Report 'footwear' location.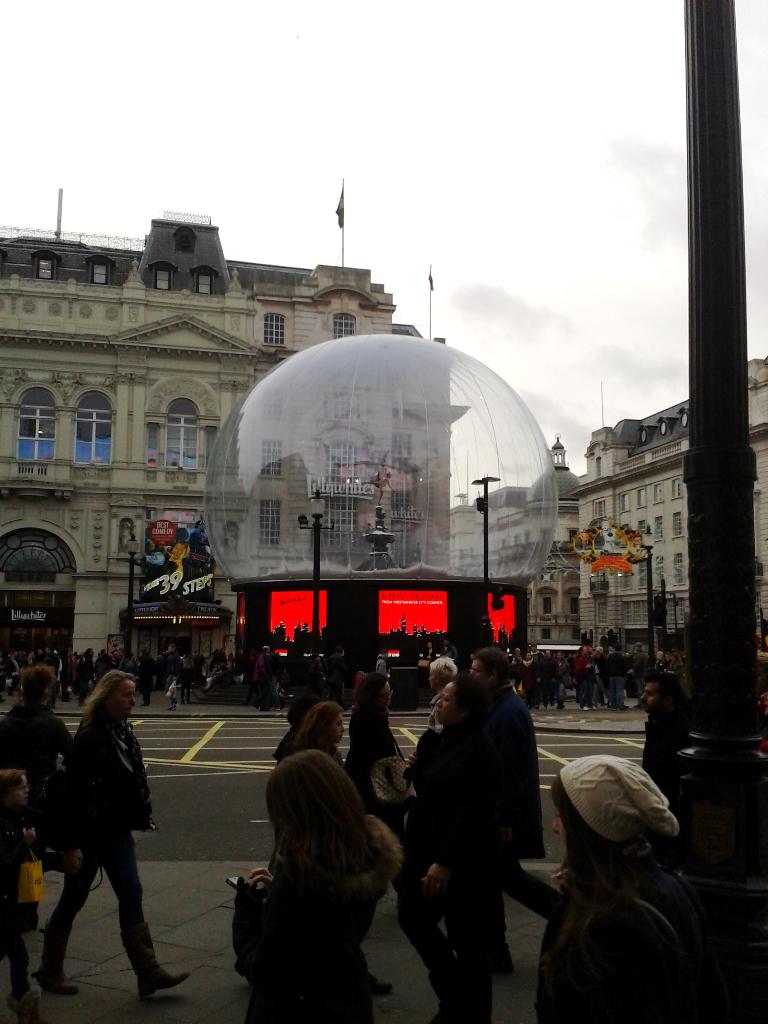
Report: bbox=(366, 967, 390, 996).
